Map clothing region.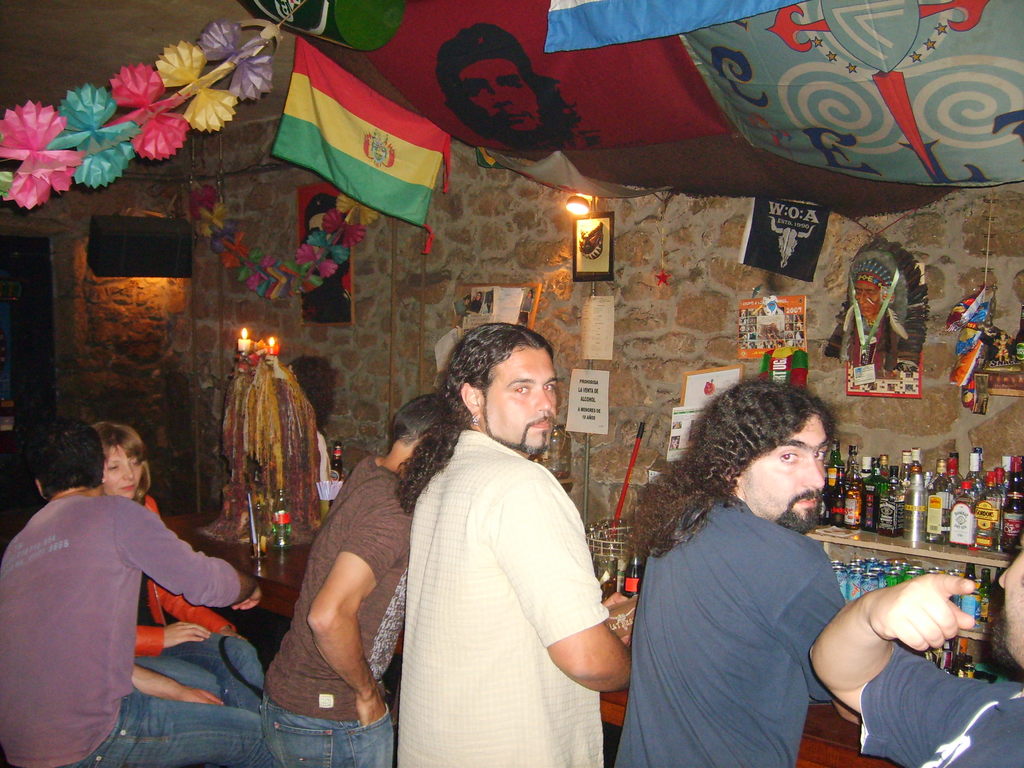
Mapped to 609/490/851/767.
